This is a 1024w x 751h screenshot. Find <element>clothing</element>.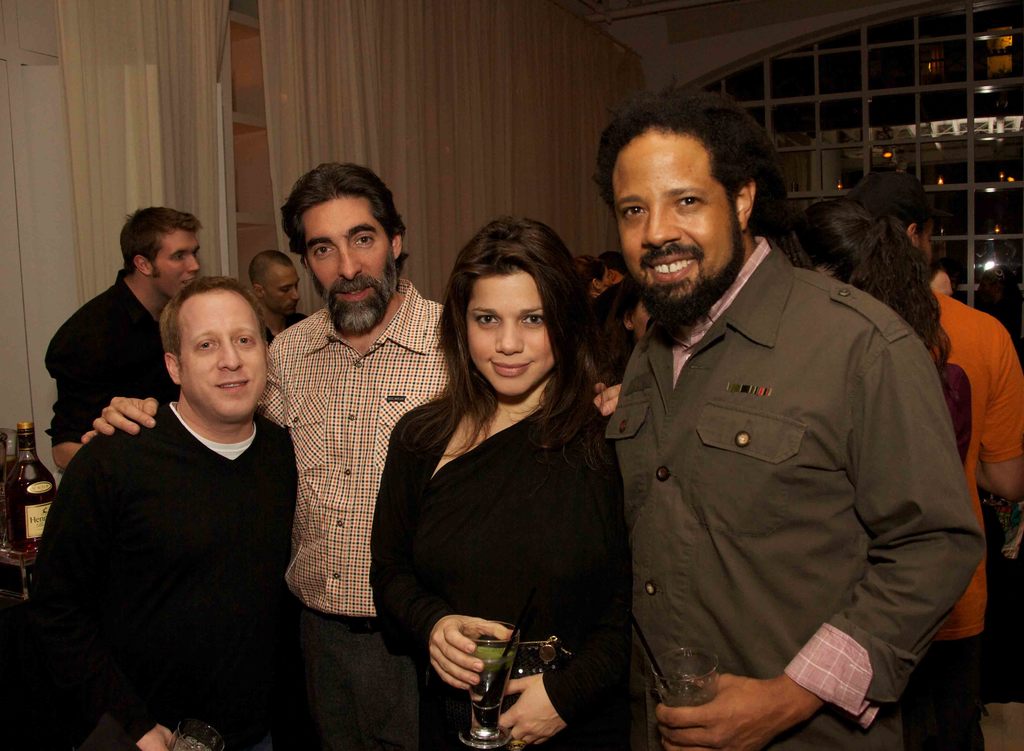
Bounding box: 42, 262, 173, 446.
